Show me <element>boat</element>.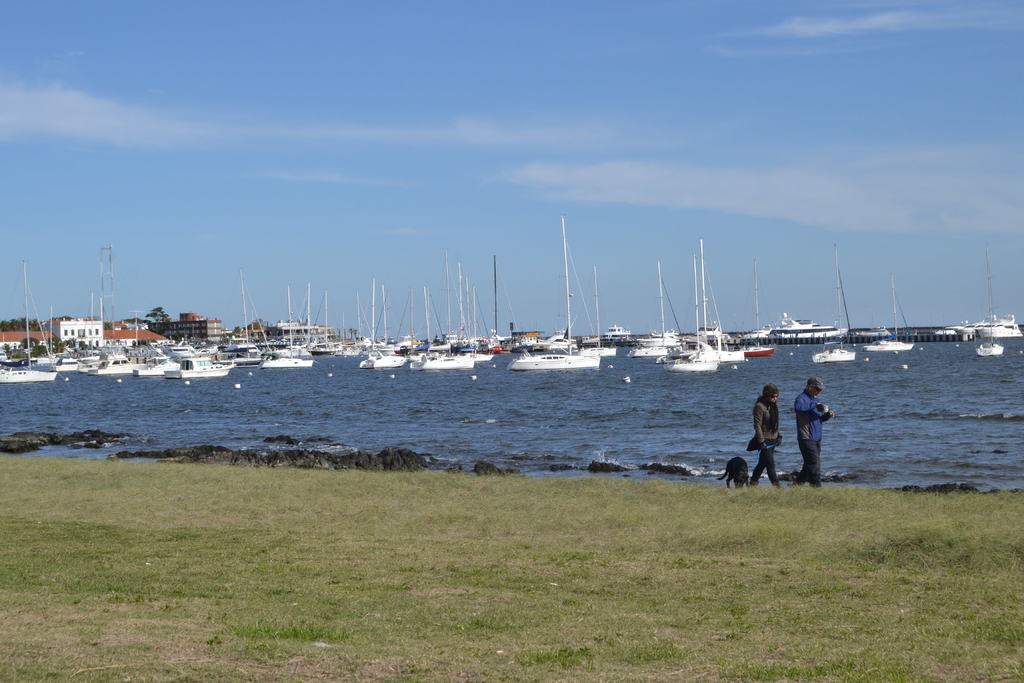
<element>boat</element> is here: <region>854, 323, 893, 338</region>.
